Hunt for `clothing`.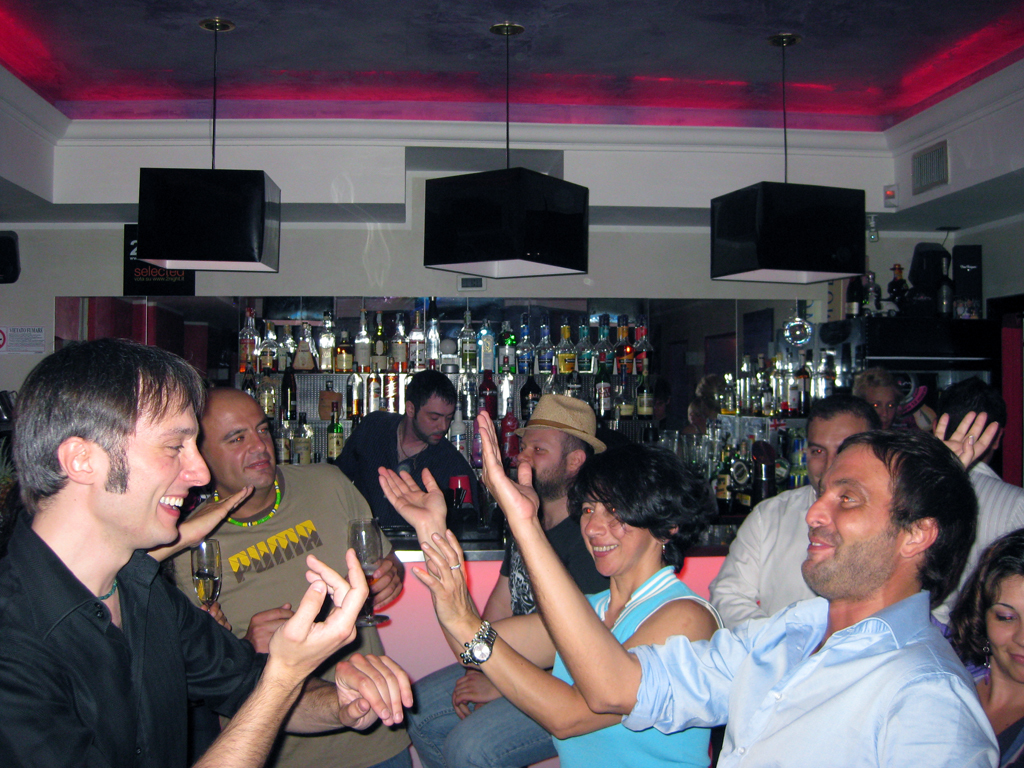
Hunted down at bbox=(0, 520, 272, 767).
